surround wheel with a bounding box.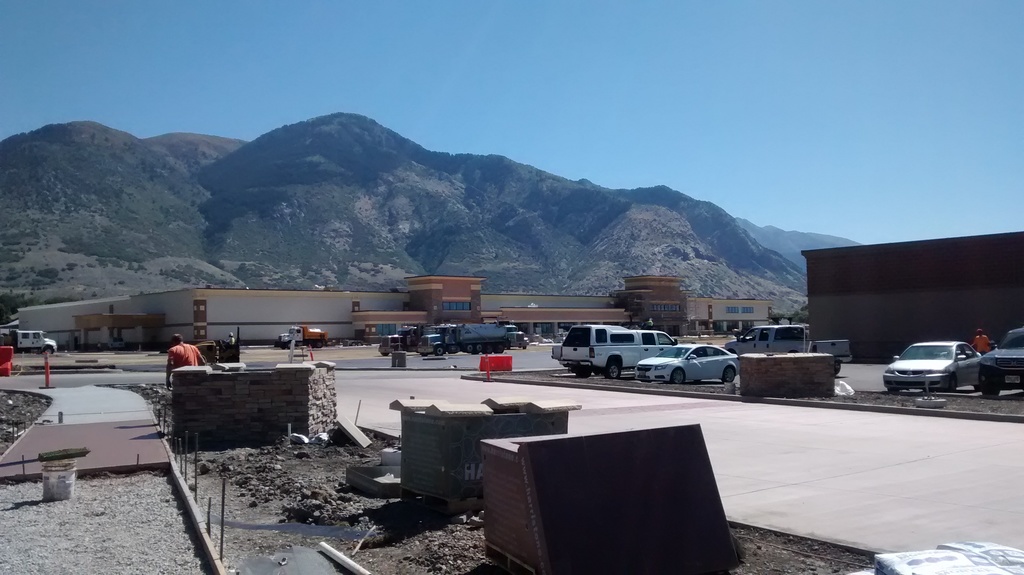
669 368 682 386.
